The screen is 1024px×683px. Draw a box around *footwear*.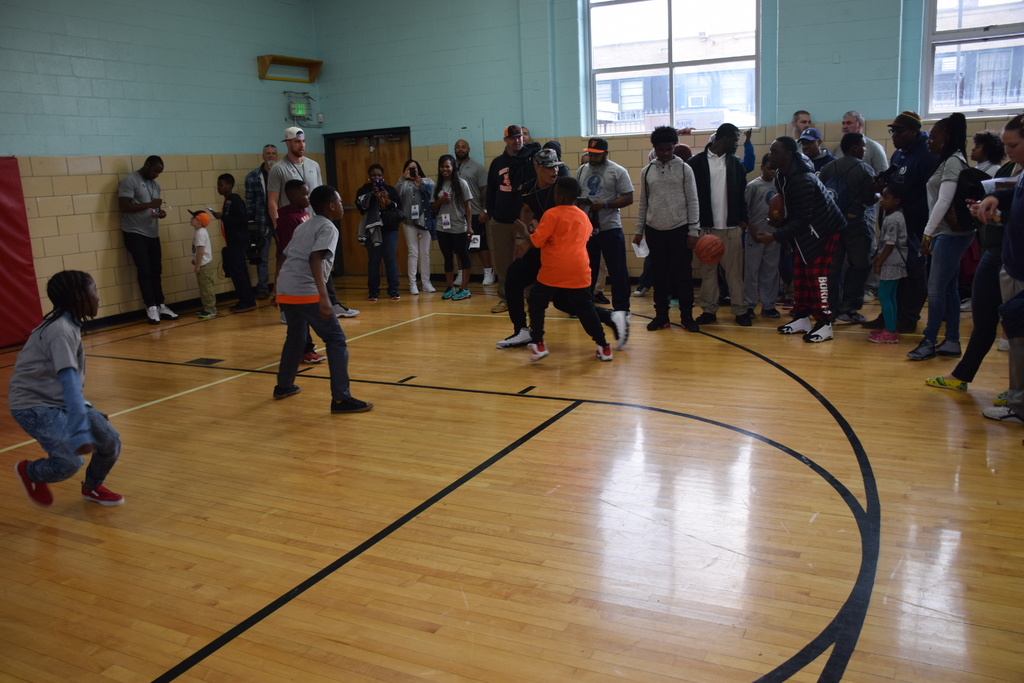
{"x1": 930, "y1": 374, "x2": 970, "y2": 390}.
